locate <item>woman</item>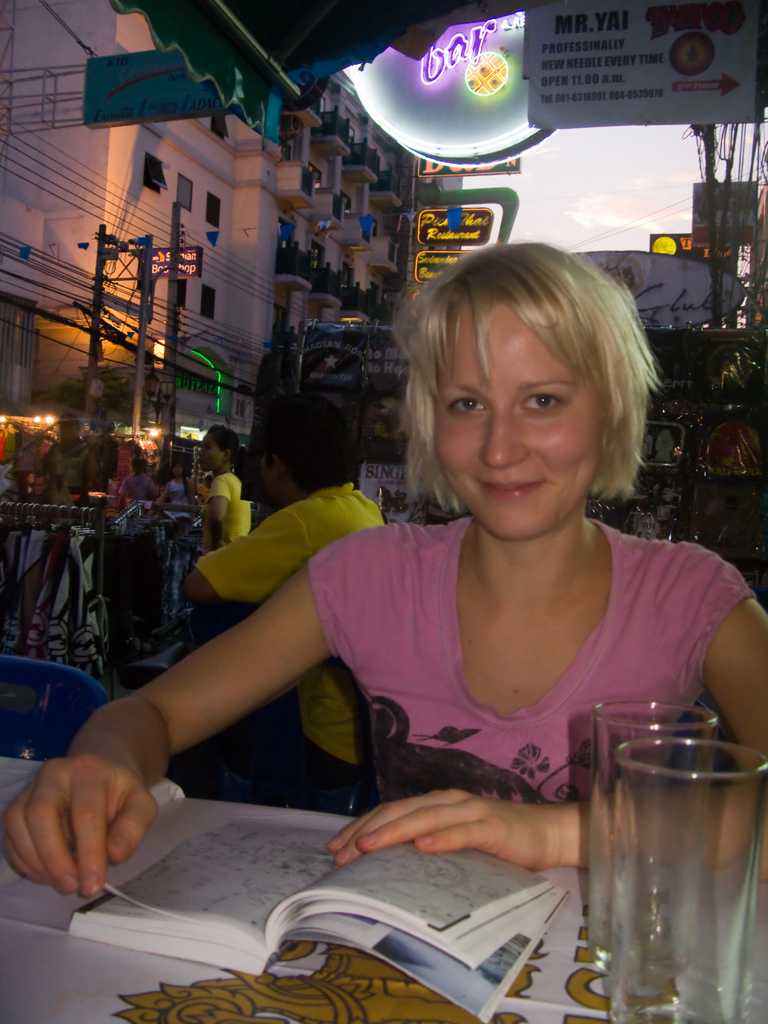
box=[0, 239, 767, 899]
